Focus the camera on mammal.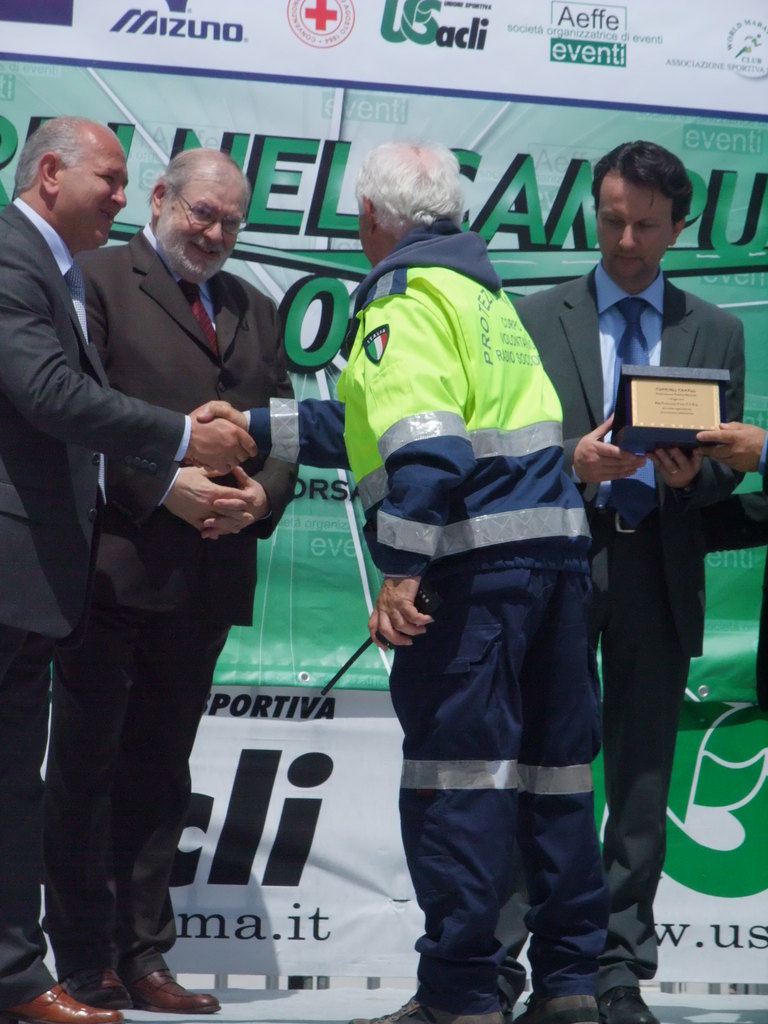
Focus region: 74:151:293:1012.
